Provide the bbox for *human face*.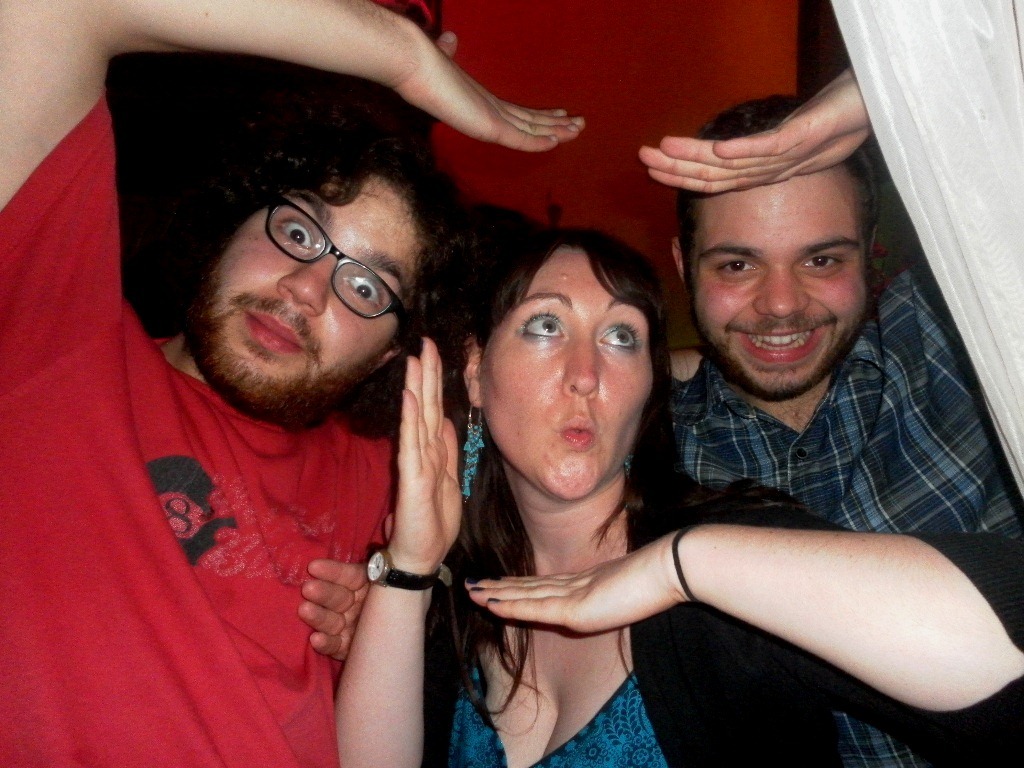
pyautogui.locateOnScreen(207, 174, 439, 407).
